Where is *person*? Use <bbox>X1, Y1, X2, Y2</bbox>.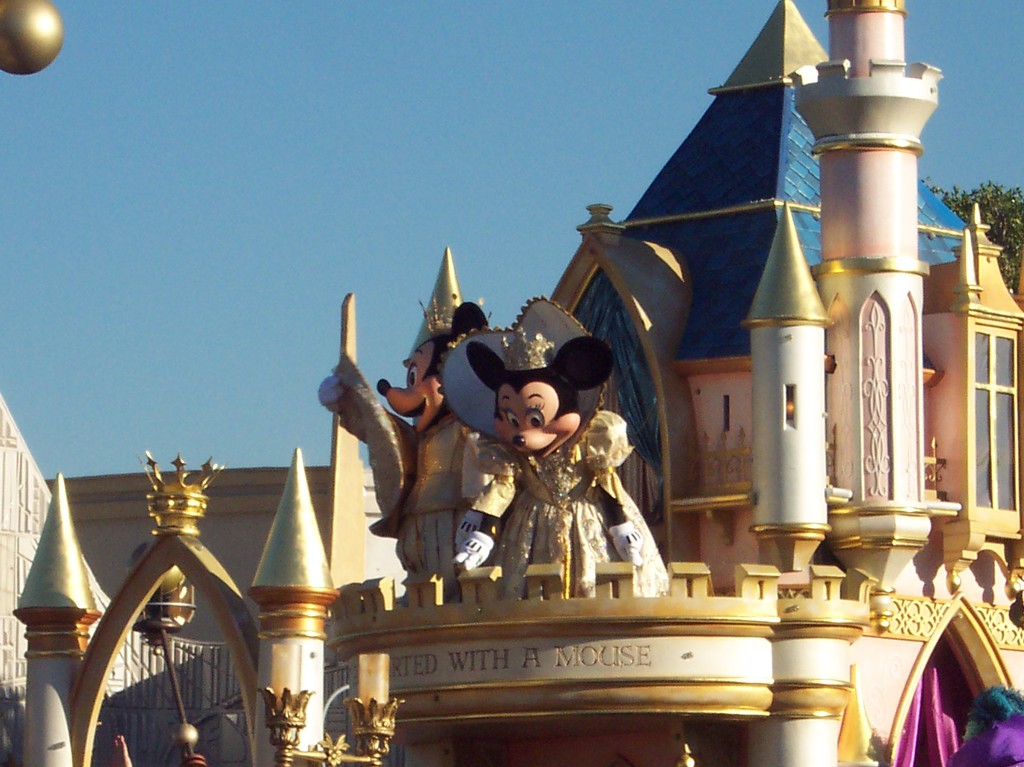
<bbox>110, 731, 130, 766</bbox>.
